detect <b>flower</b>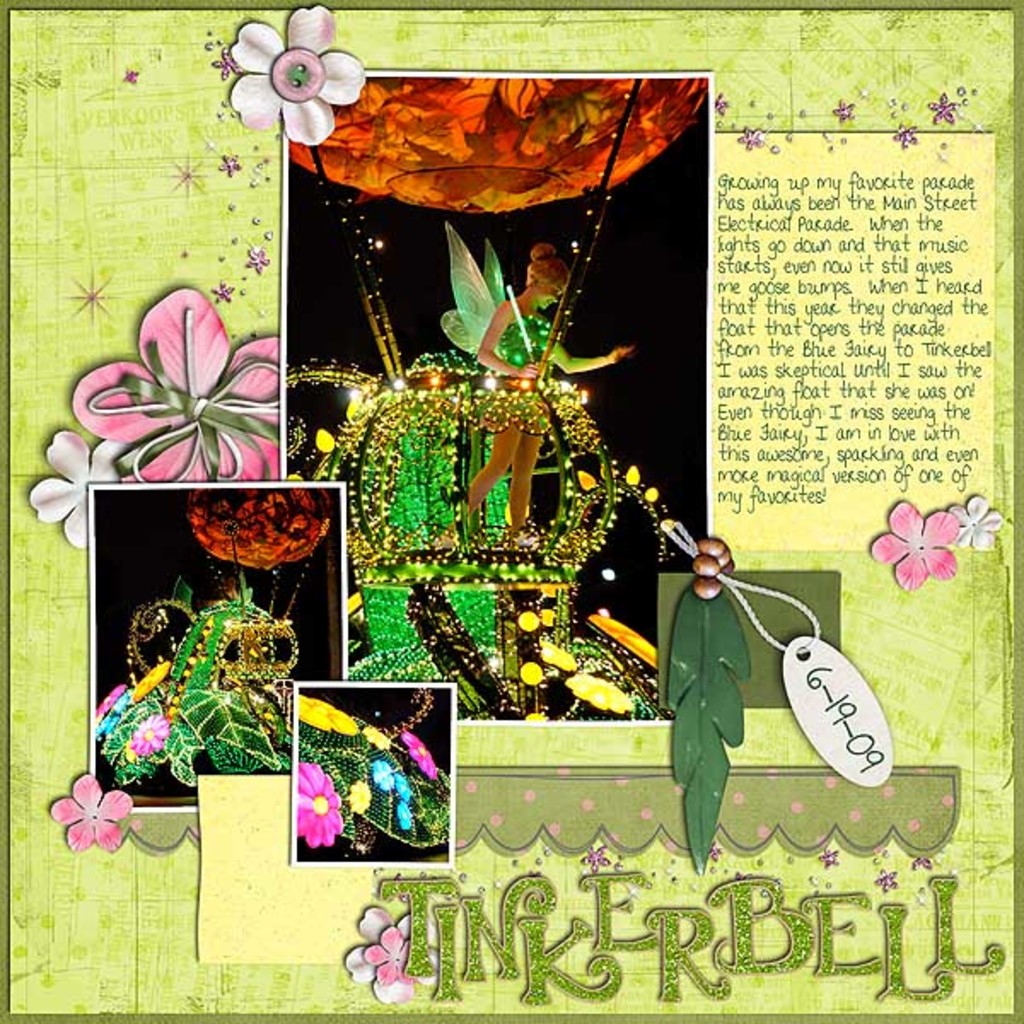
(850,497,975,592)
